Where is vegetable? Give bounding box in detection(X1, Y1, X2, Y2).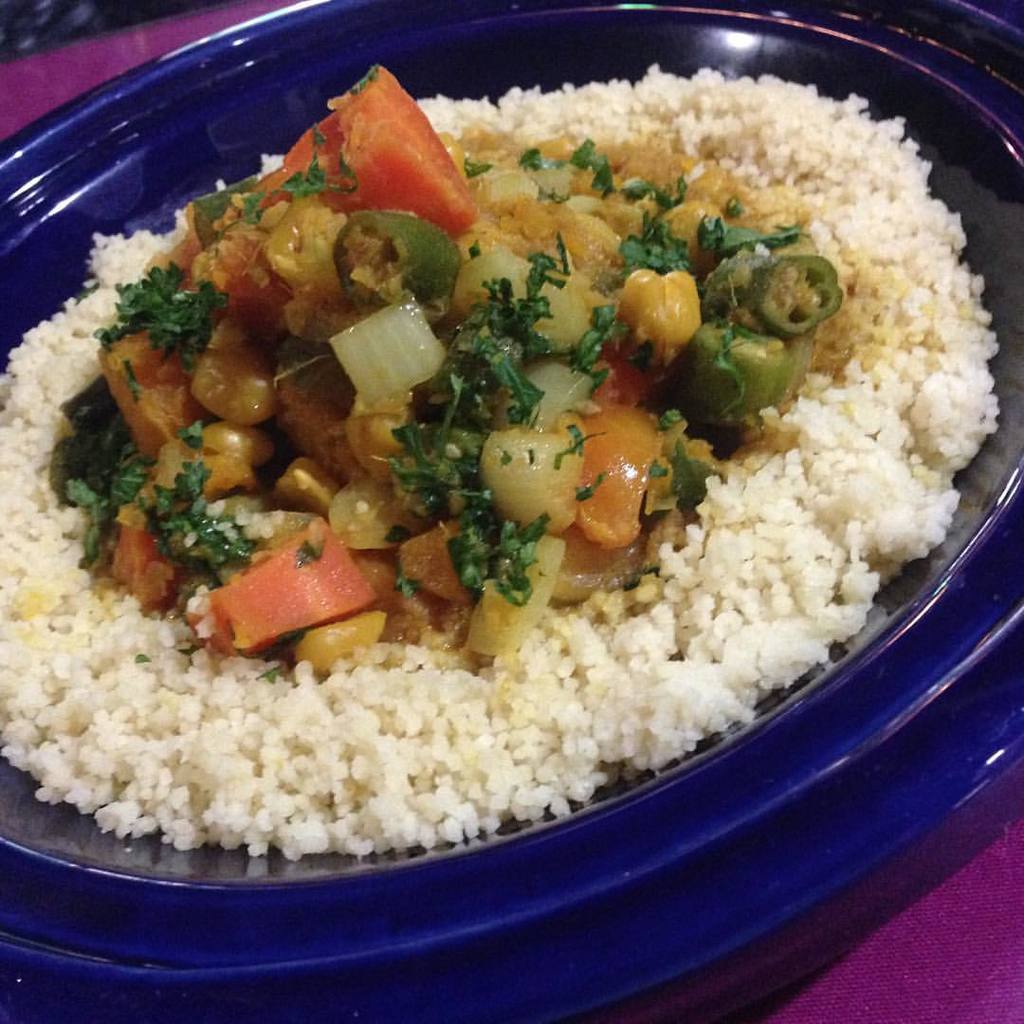
detection(101, 316, 224, 469).
